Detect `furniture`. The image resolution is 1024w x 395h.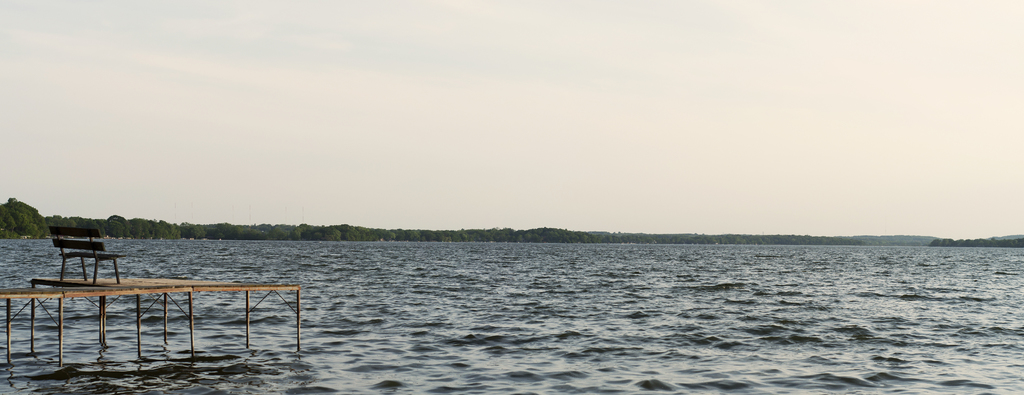
select_region(44, 220, 124, 284).
